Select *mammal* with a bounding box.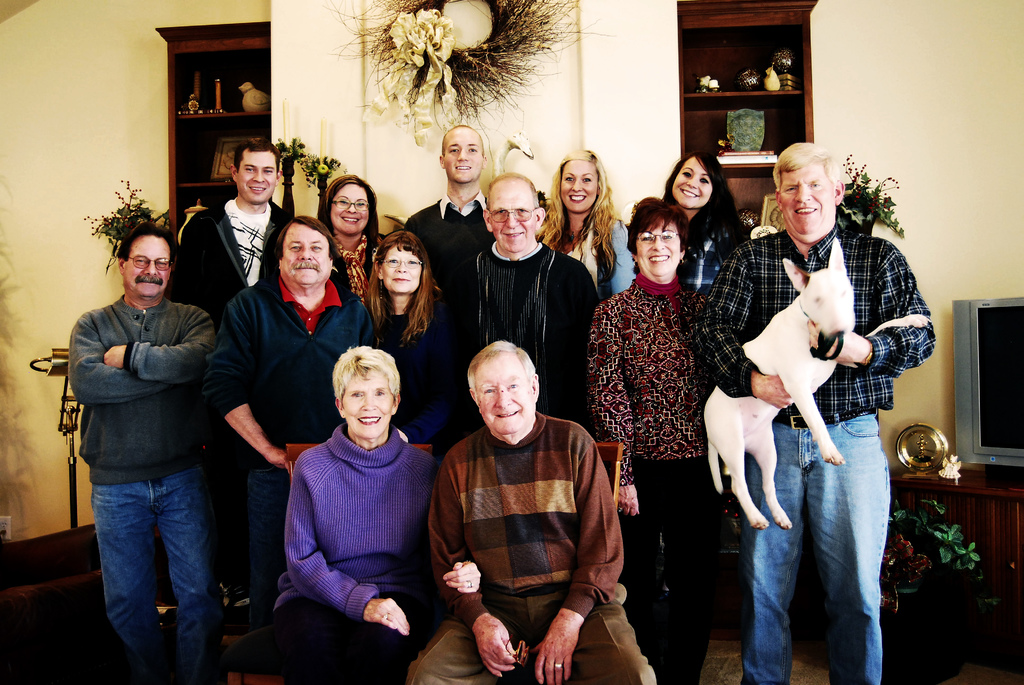
bbox=(218, 219, 378, 622).
